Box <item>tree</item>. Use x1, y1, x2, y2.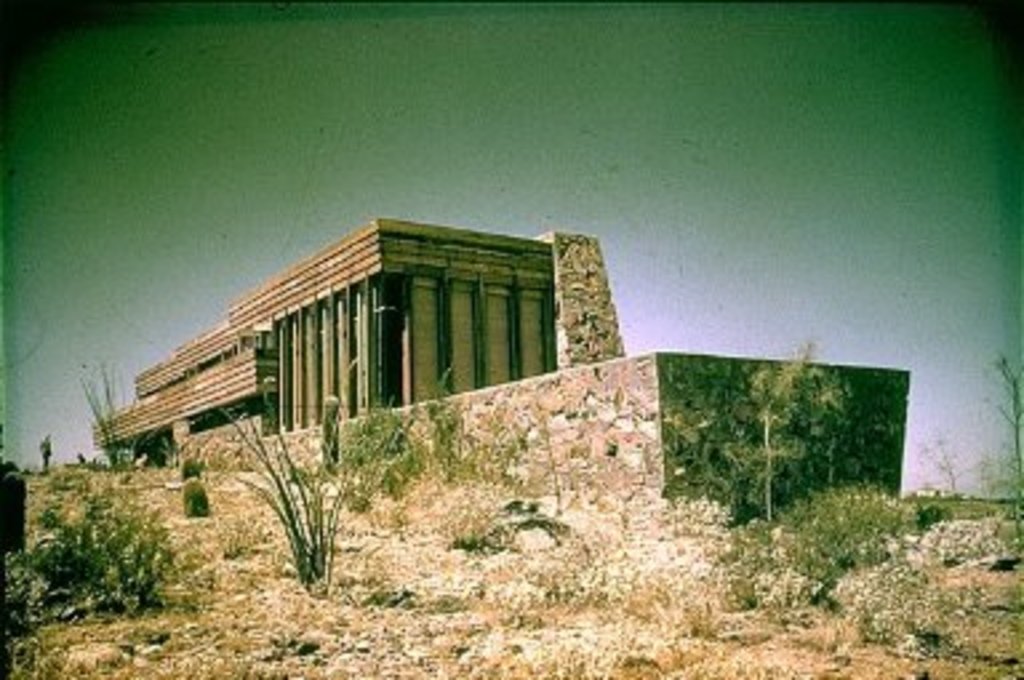
995, 355, 1021, 501.
